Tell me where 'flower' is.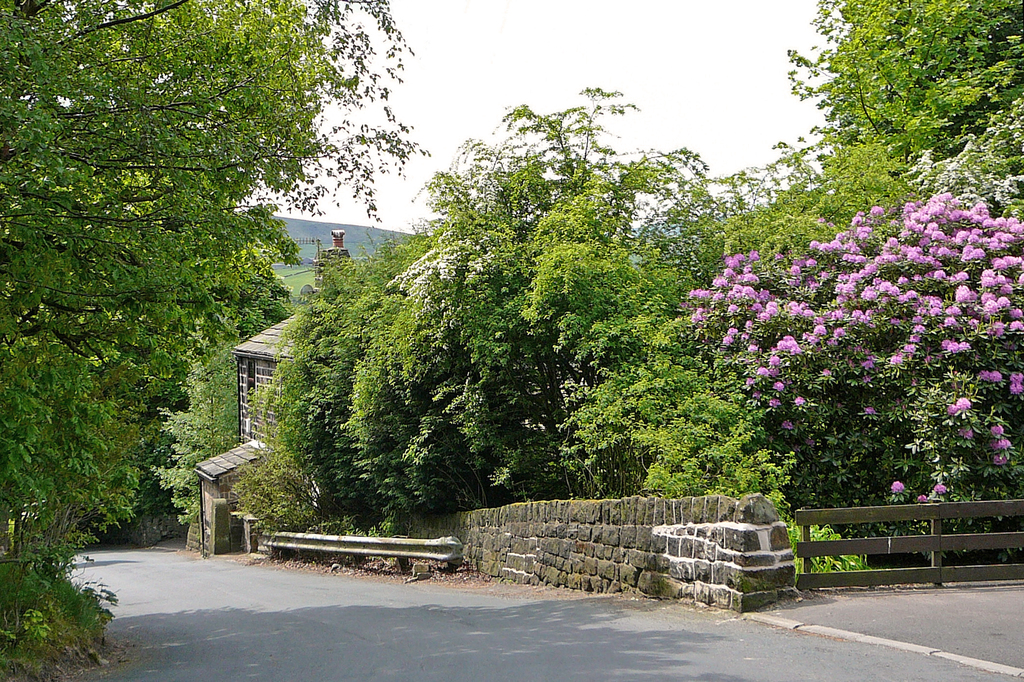
'flower' is at (left=916, top=495, right=927, bottom=504).
